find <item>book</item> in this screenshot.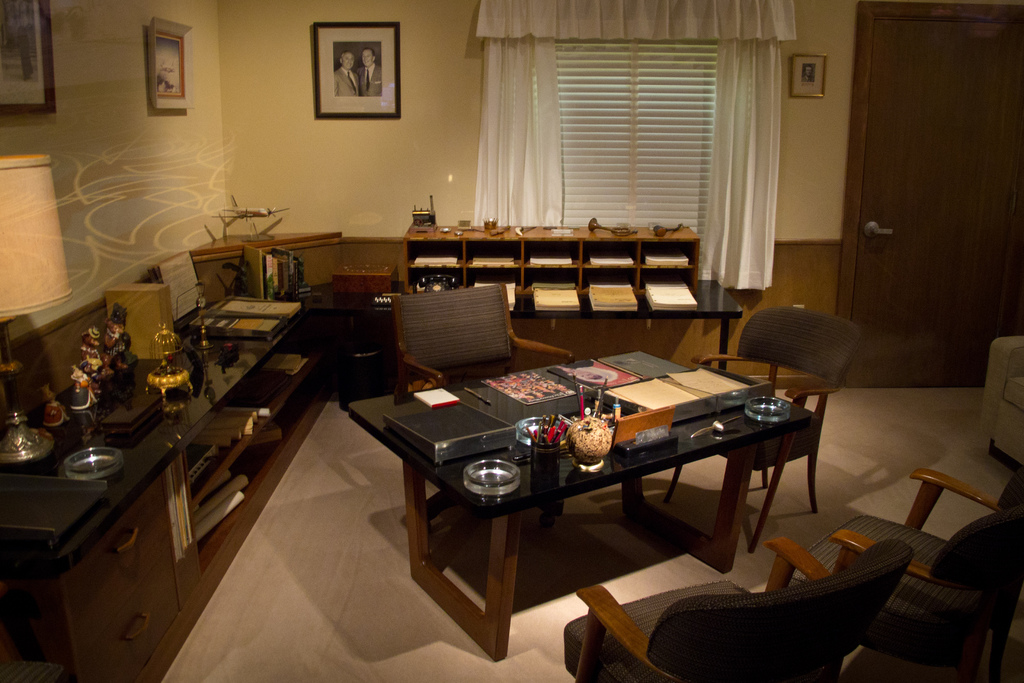
The bounding box for <item>book</item> is [left=413, top=388, right=461, bottom=415].
